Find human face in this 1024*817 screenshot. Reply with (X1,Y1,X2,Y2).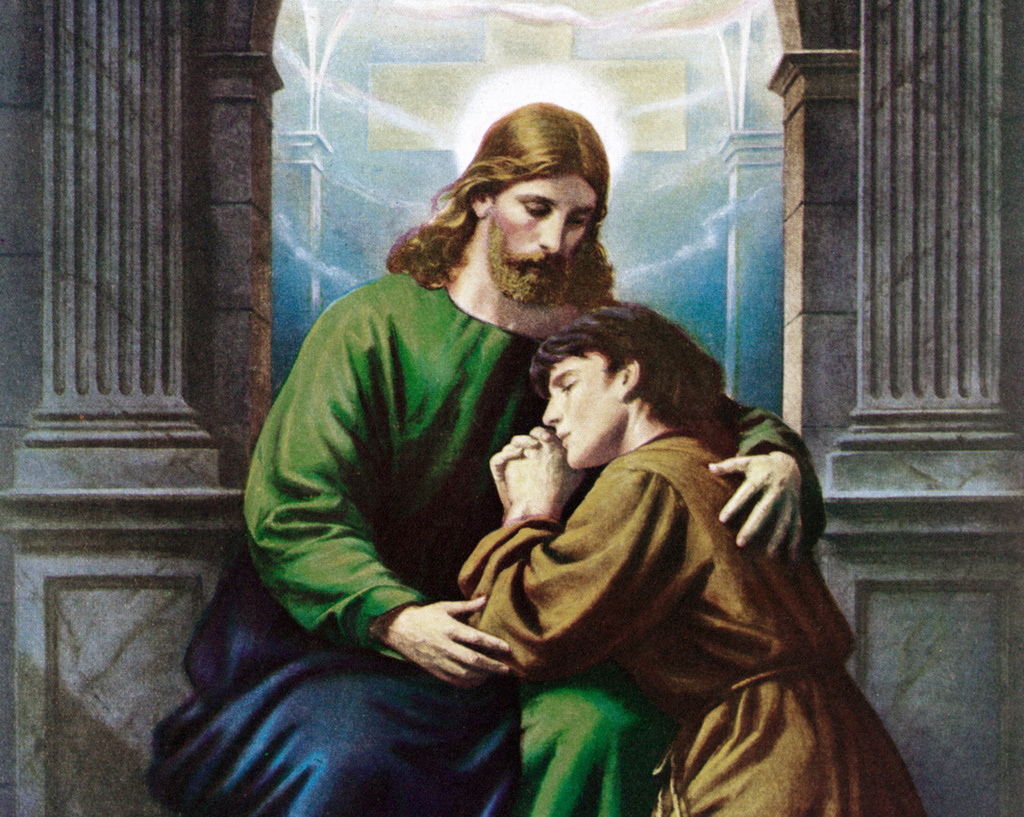
(496,176,598,285).
